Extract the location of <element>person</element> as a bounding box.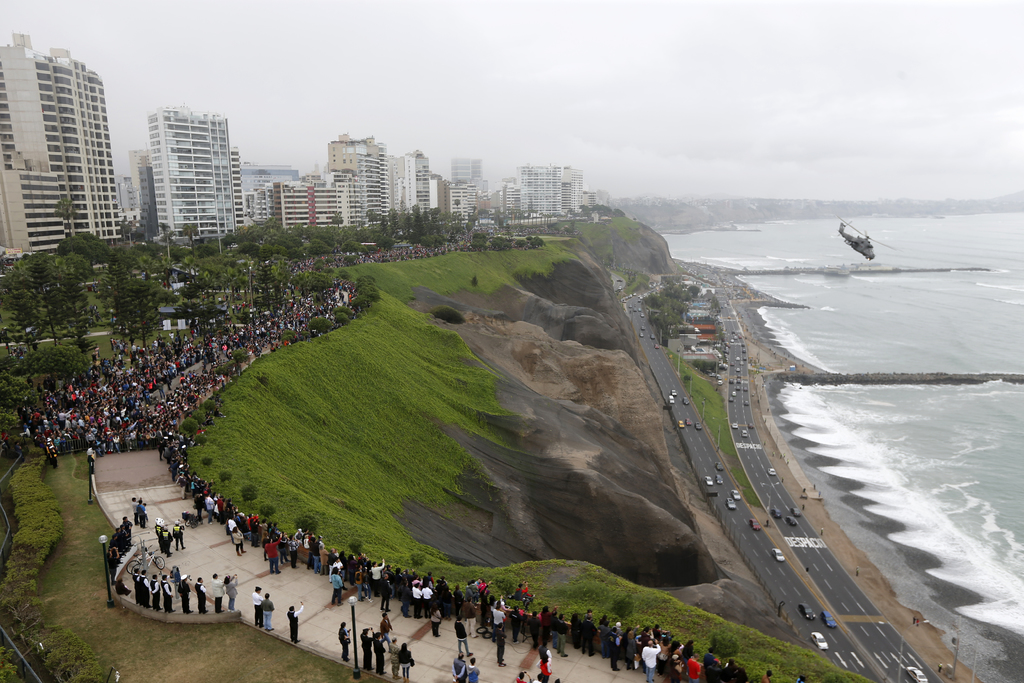
[230, 527, 252, 554].
